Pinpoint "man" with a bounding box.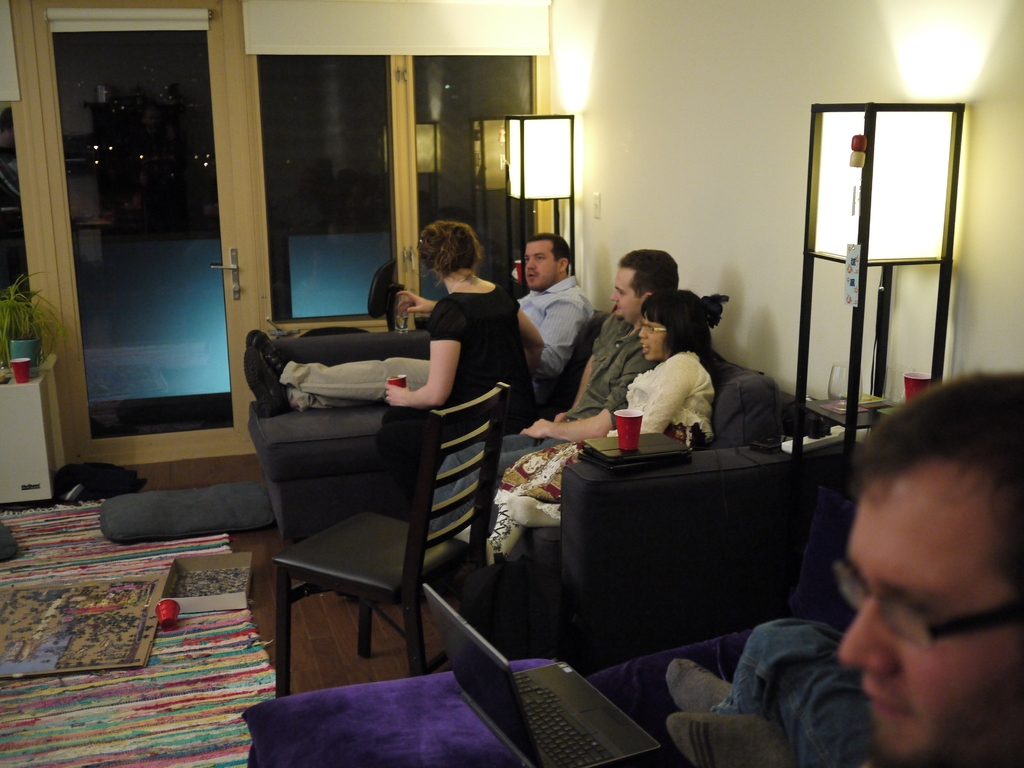
l=659, t=364, r=1023, b=767.
